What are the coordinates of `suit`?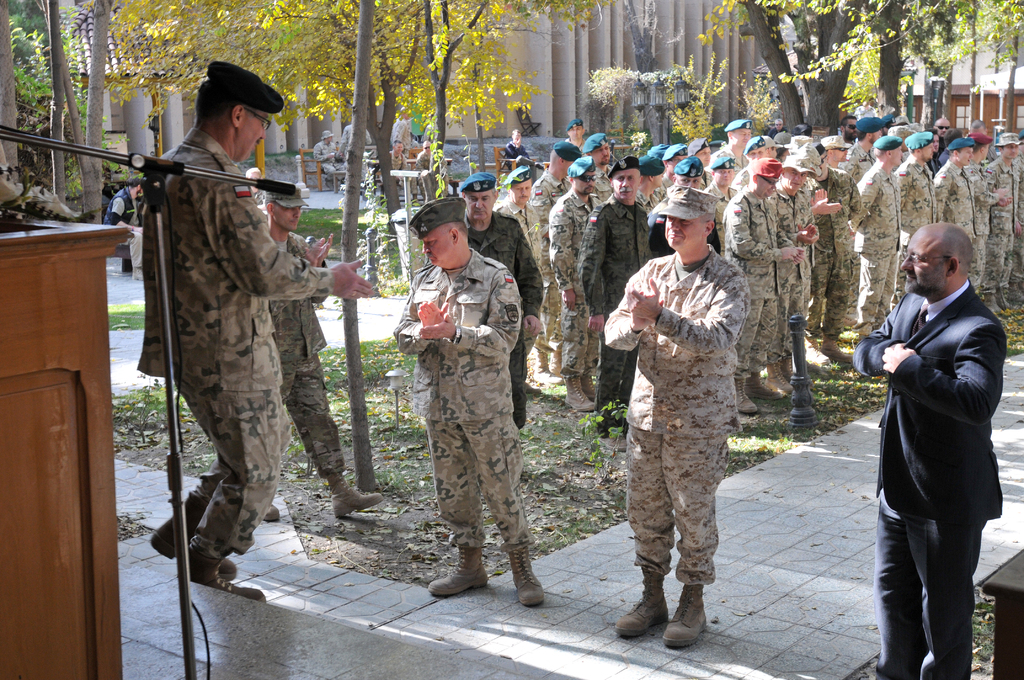
x1=867, y1=250, x2=1010, y2=672.
